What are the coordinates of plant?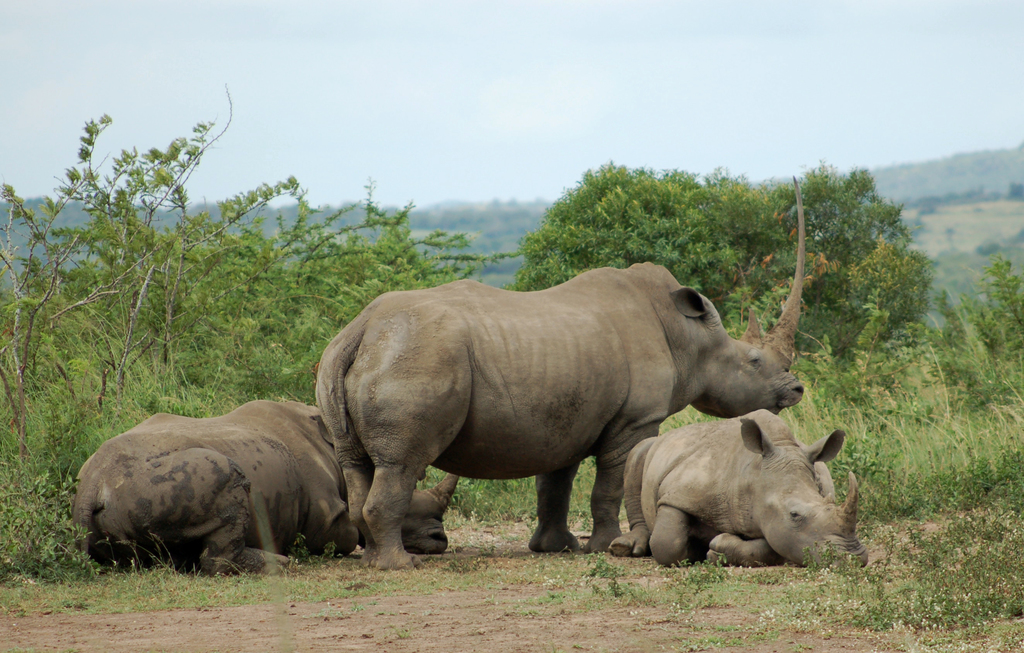
box(794, 288, 897, 437).
